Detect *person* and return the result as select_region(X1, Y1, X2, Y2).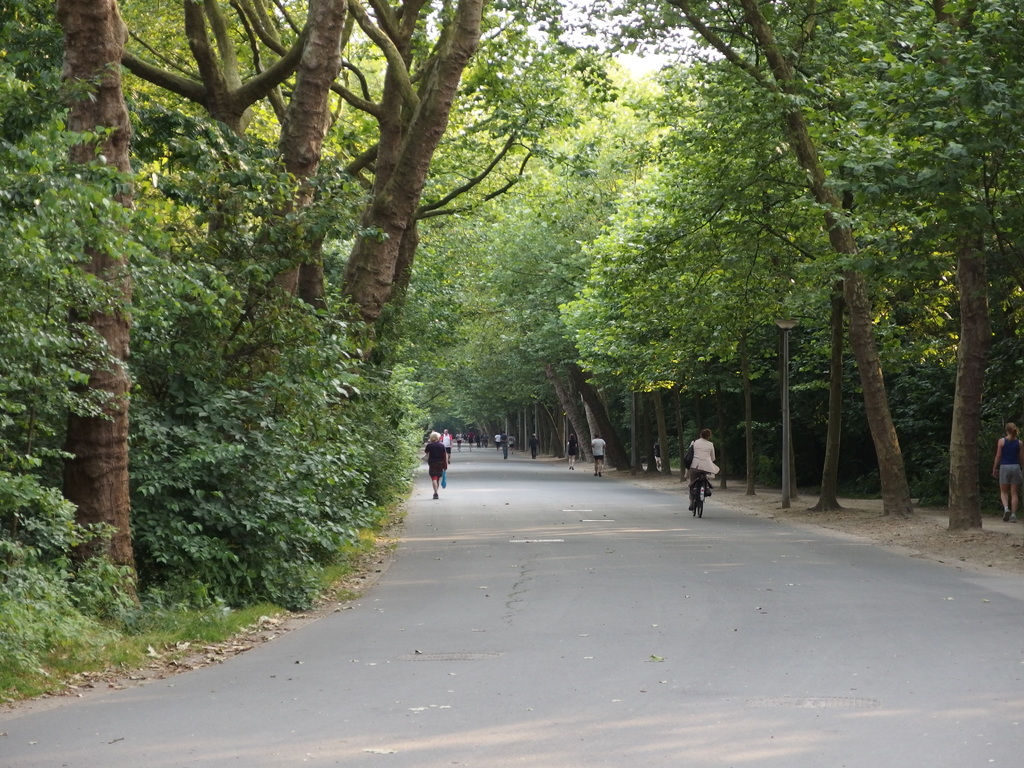
select_region(684, 442, 730, 532).
